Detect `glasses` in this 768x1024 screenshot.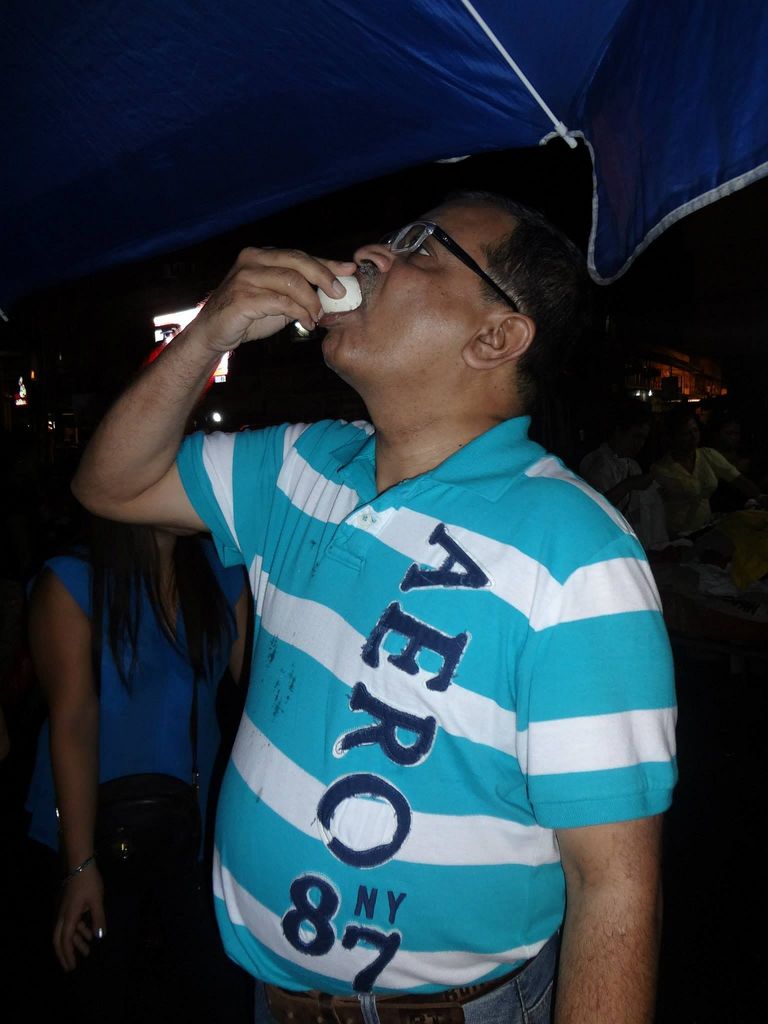
Detection: <box>374,211,528,317</box>.
